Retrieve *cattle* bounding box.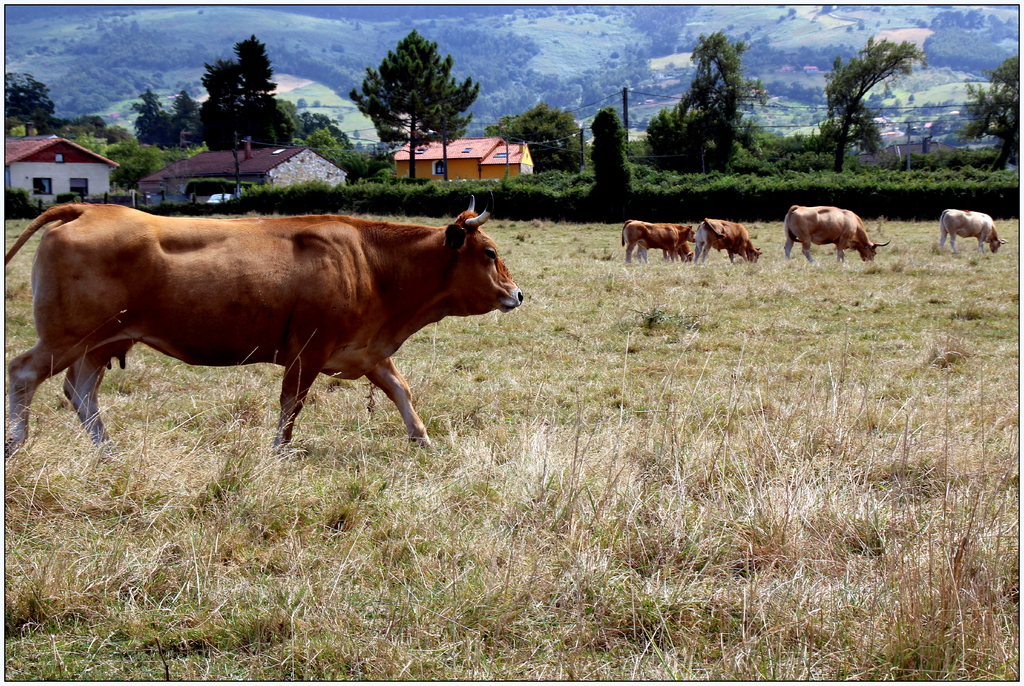
Bounding box: bbox(0, 184, 542, 469).
